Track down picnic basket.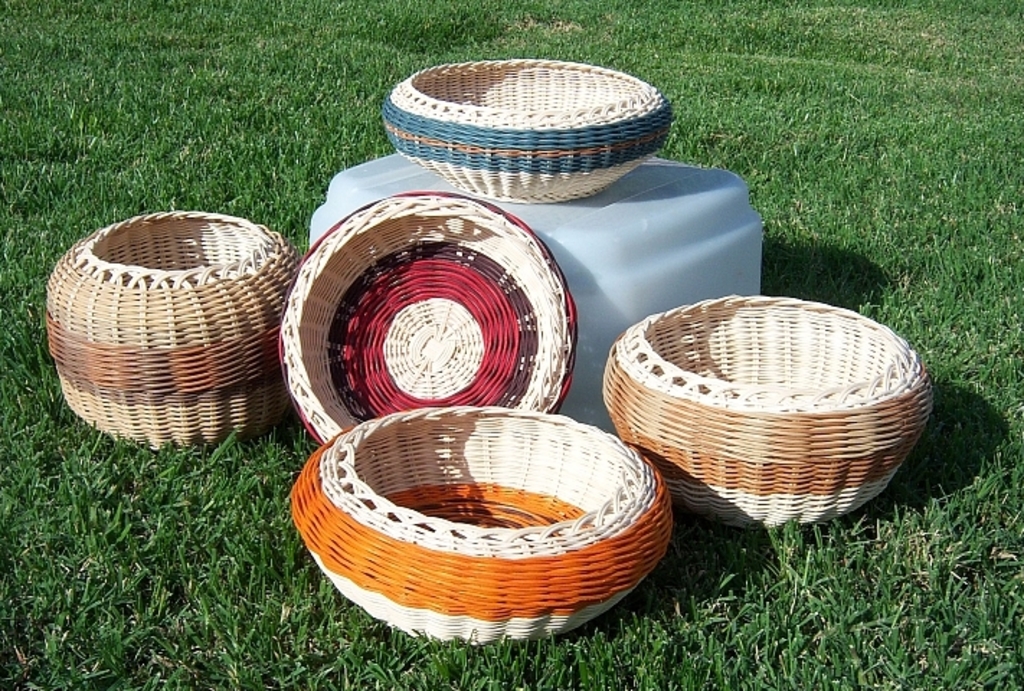
Tracked to box(382, 56, 675, 204).
